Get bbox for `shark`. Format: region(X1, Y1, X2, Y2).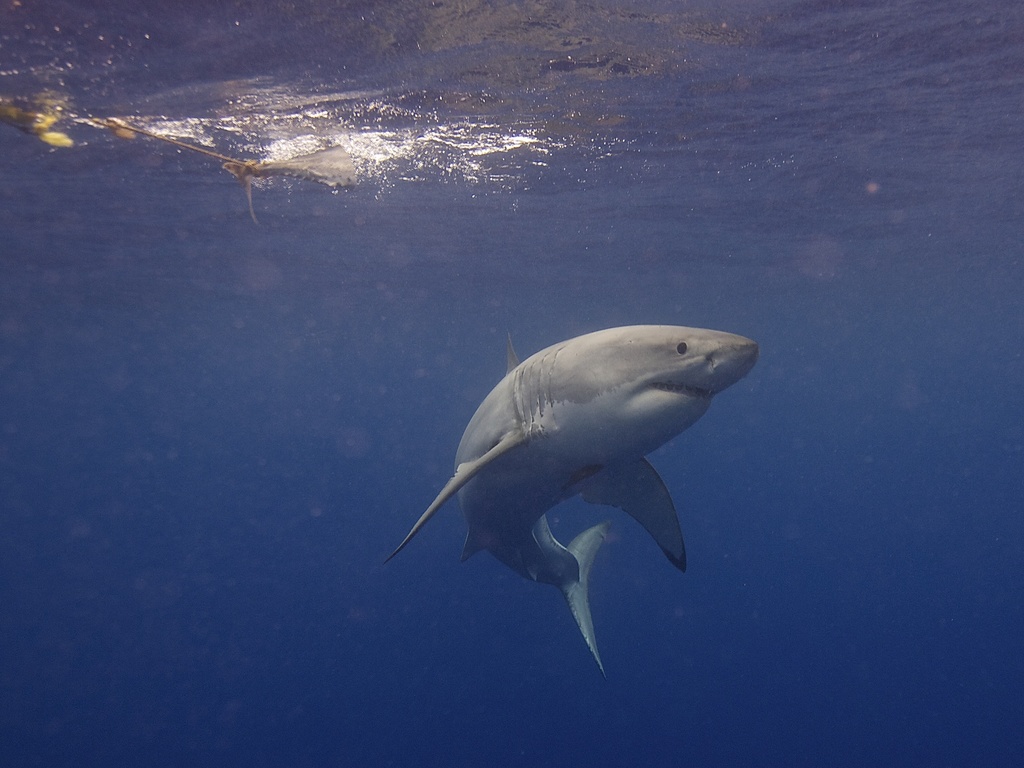
region(387, 323, 761, 676).
